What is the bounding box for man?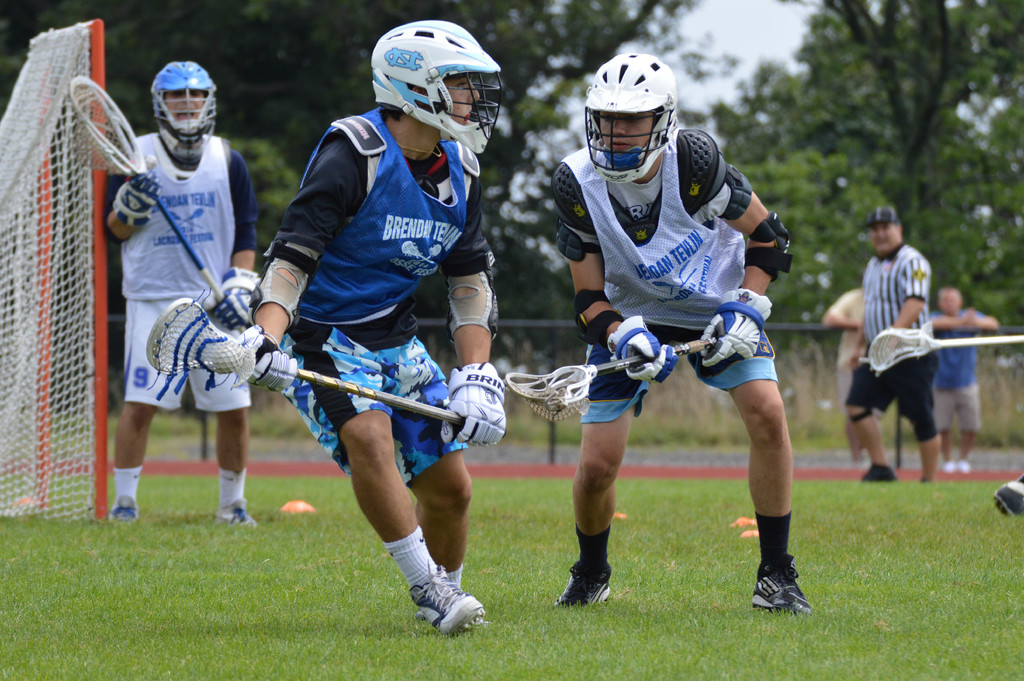
pyautogui.locateOnScreen(237, 17, 515, 631).
